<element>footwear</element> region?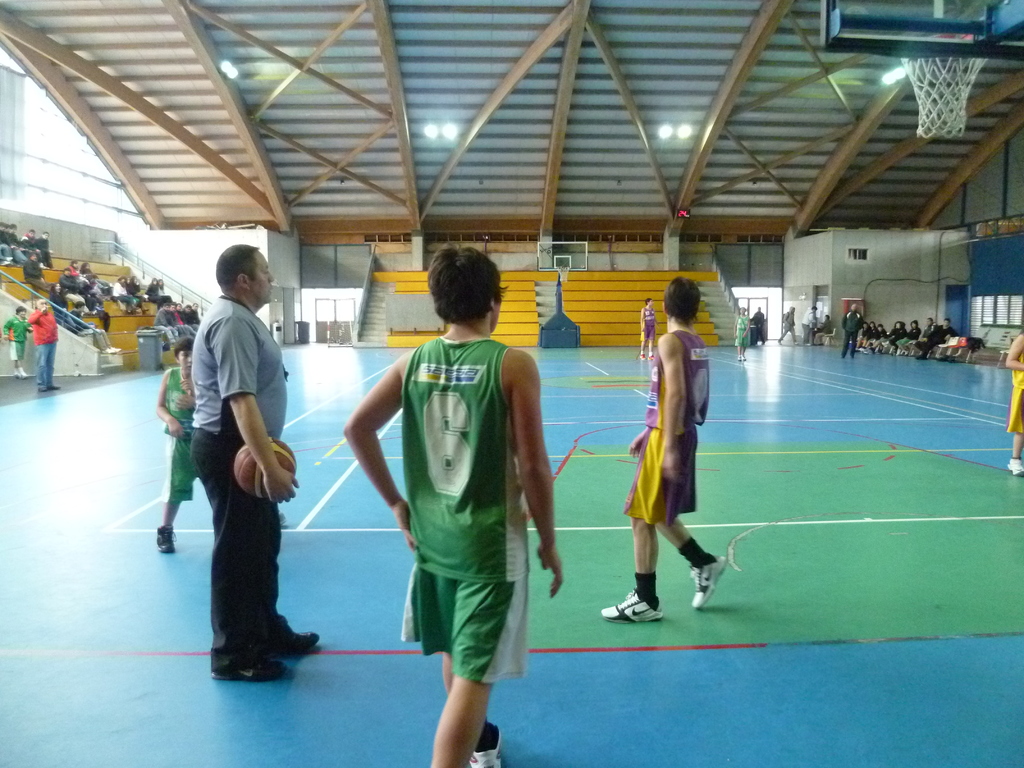
x1=208 y1=655 x2=289 y2=680
